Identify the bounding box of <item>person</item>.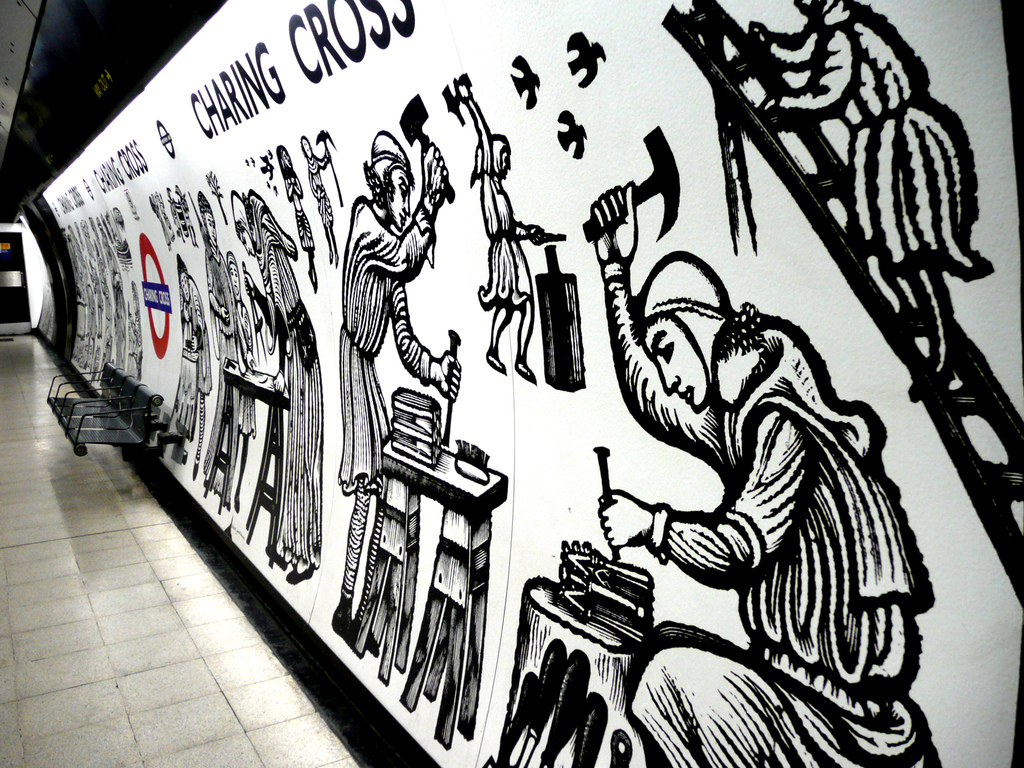
box(339, 130, 464, 647).
